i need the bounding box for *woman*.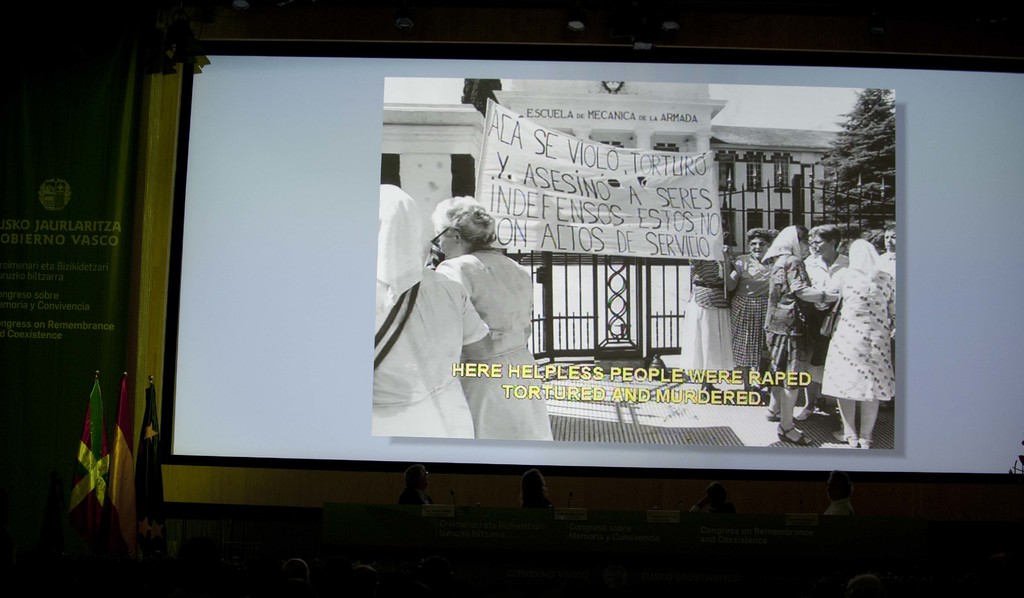
Here it is: (left=763, top=221, right=836, bottom=446).
